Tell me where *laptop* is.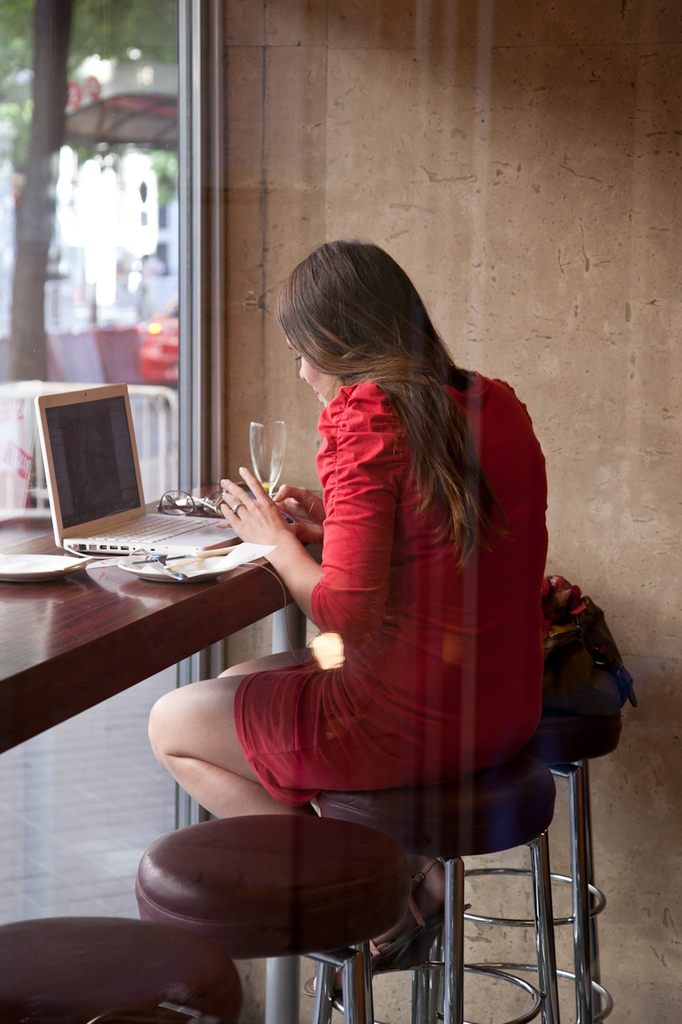
*laptop* is at bbox=(32, 383, 243, 558).
